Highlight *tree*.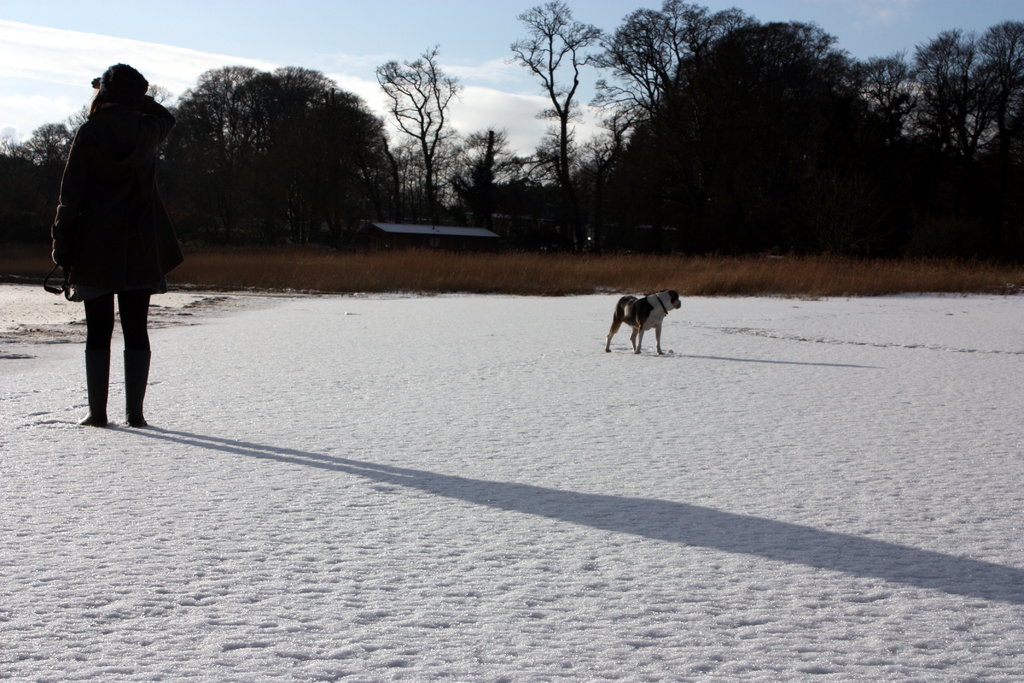
Highlighted region: (x1=163, y1=60, x2=274, y2=252).
